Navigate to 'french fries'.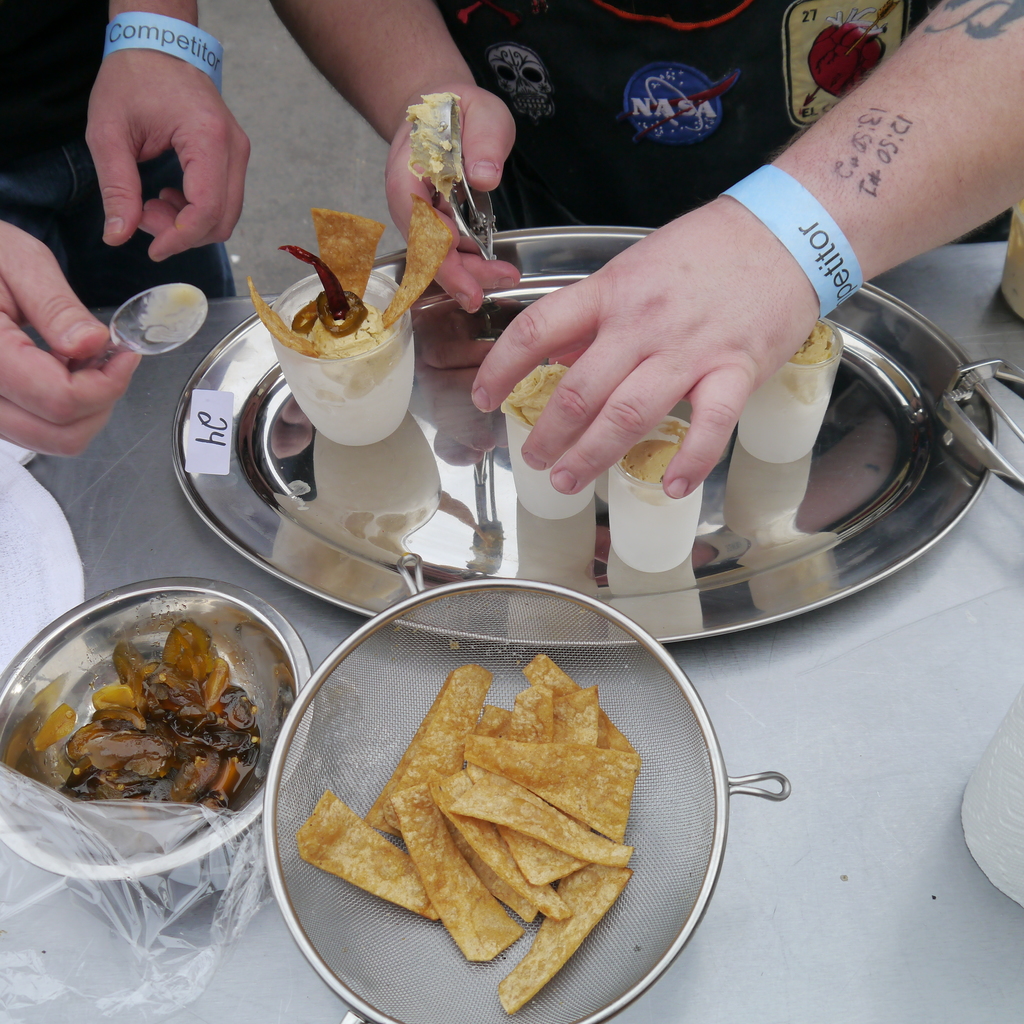
Navigation target: crop(343, 692, 663, 953).
